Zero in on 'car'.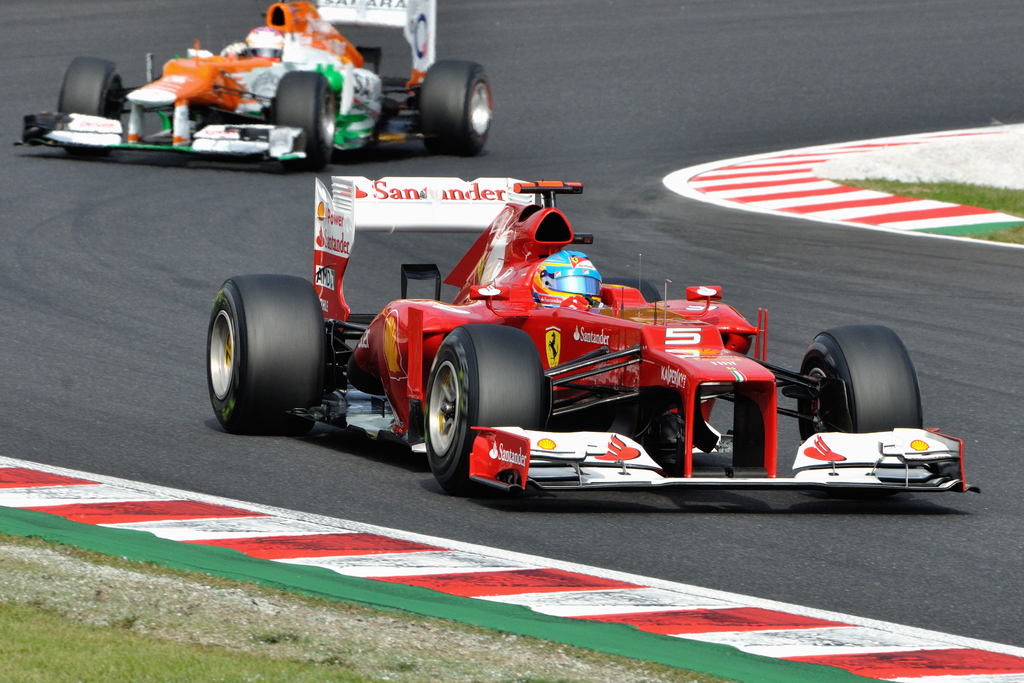
Zeroed in: {"left": 16, "top": 0, "right": 492, "bottom": 172}.
